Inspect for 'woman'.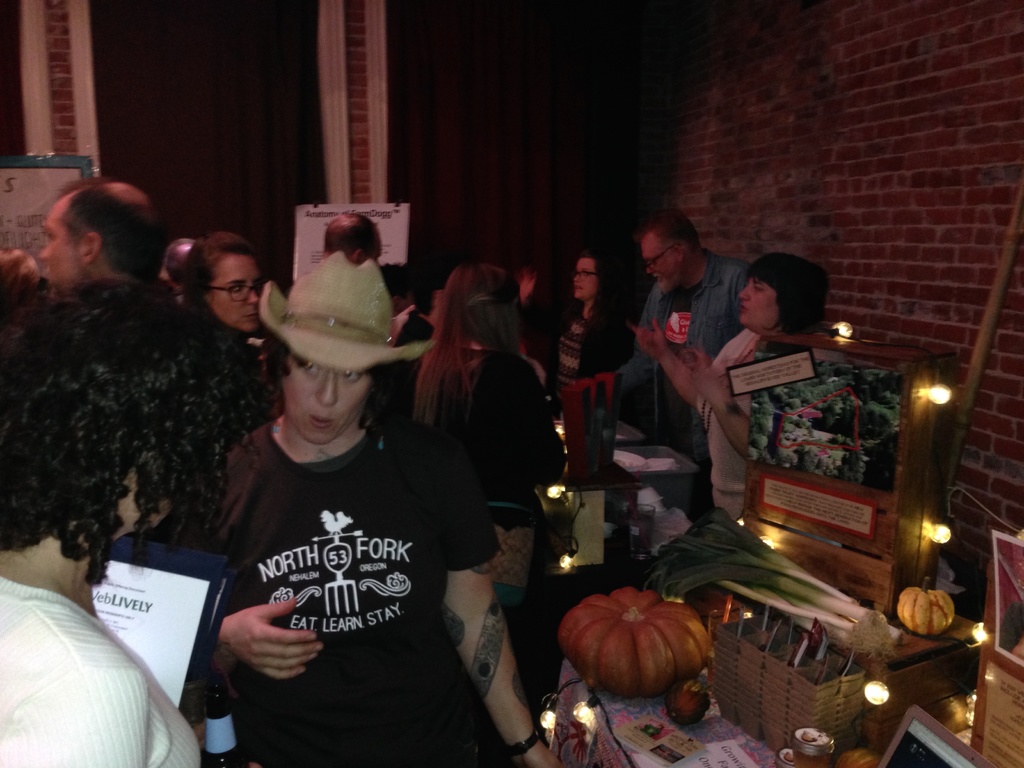
Inspection: rect(177, 226, 263, 371).
